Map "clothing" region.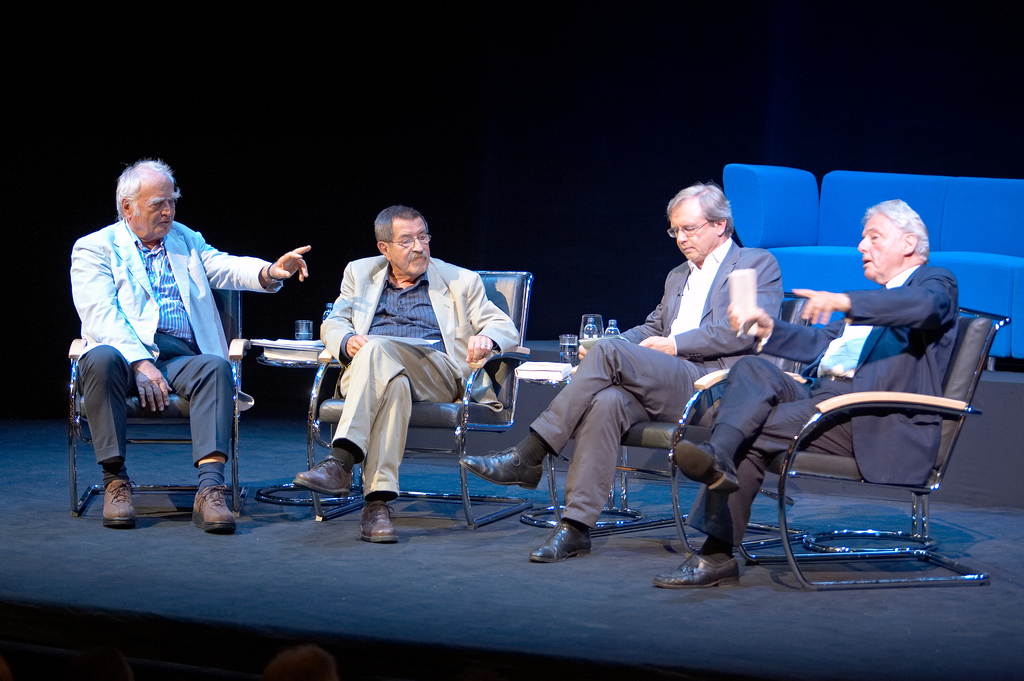
Mapped to 68:229:289:365.
